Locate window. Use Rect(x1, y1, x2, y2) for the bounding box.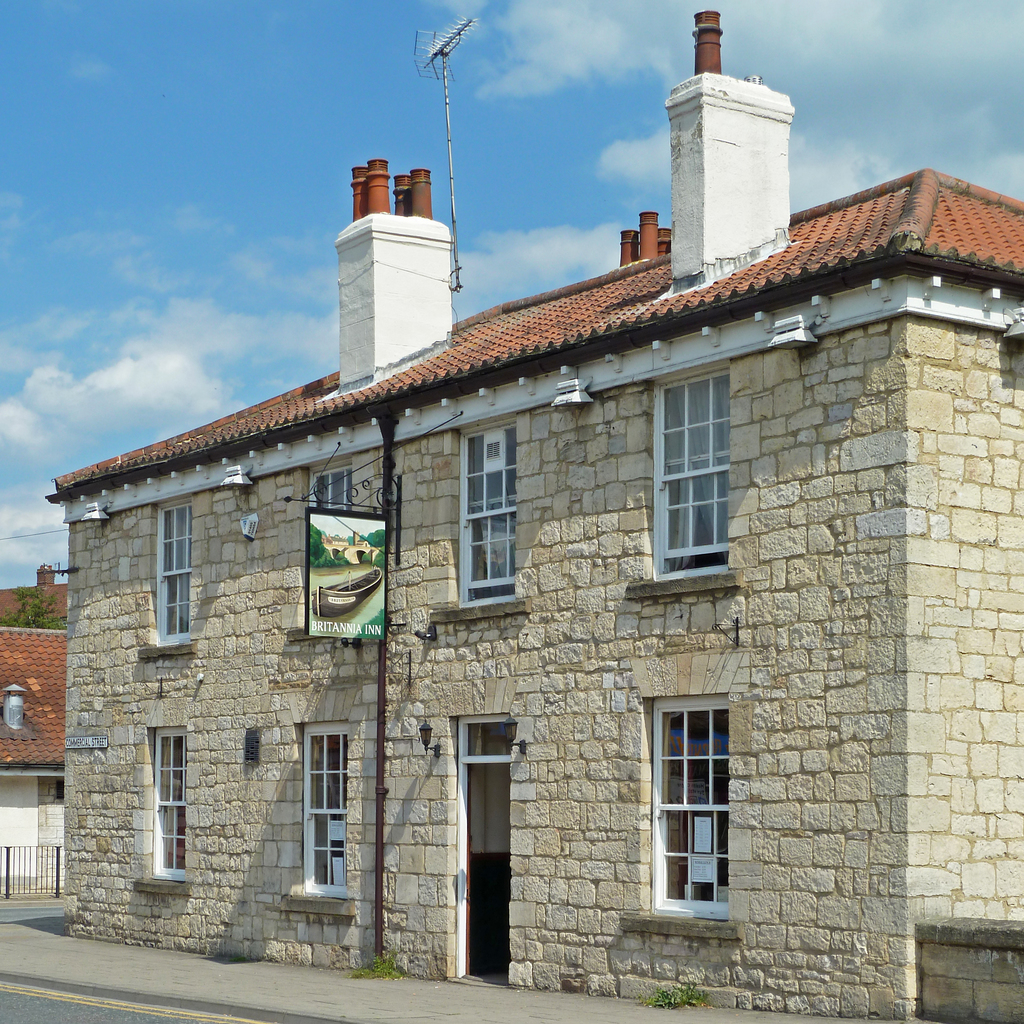
Rect(152, 722, 190, 881).
